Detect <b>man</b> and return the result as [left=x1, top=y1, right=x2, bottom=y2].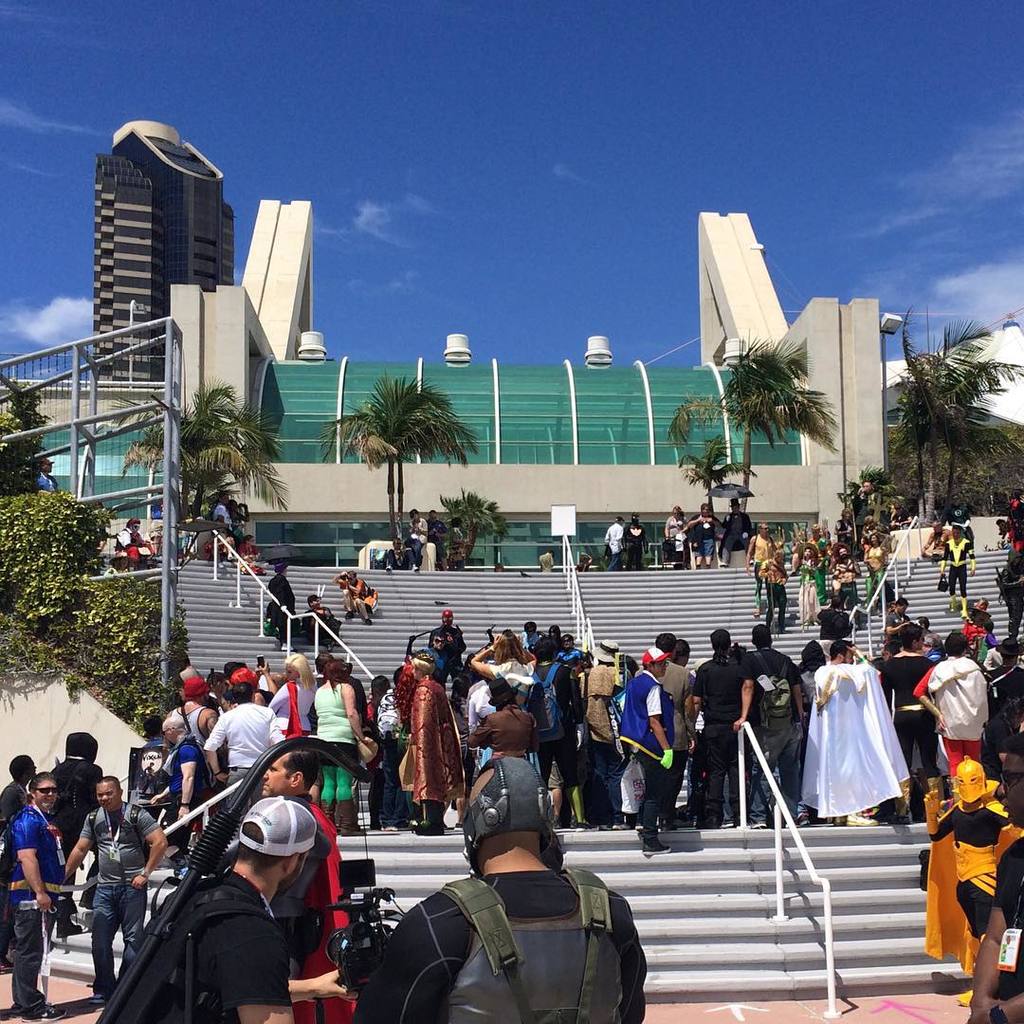
[left=398, top=741, right=611, bottom=1013].
